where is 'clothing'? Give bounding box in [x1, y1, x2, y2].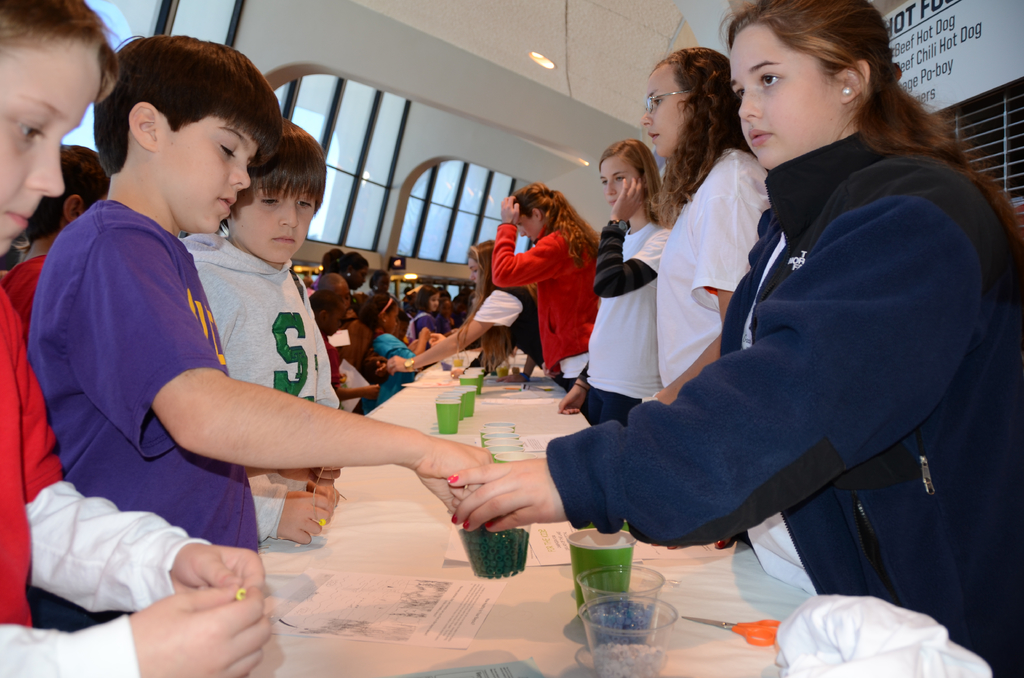
[371, 328, 410, 401].
